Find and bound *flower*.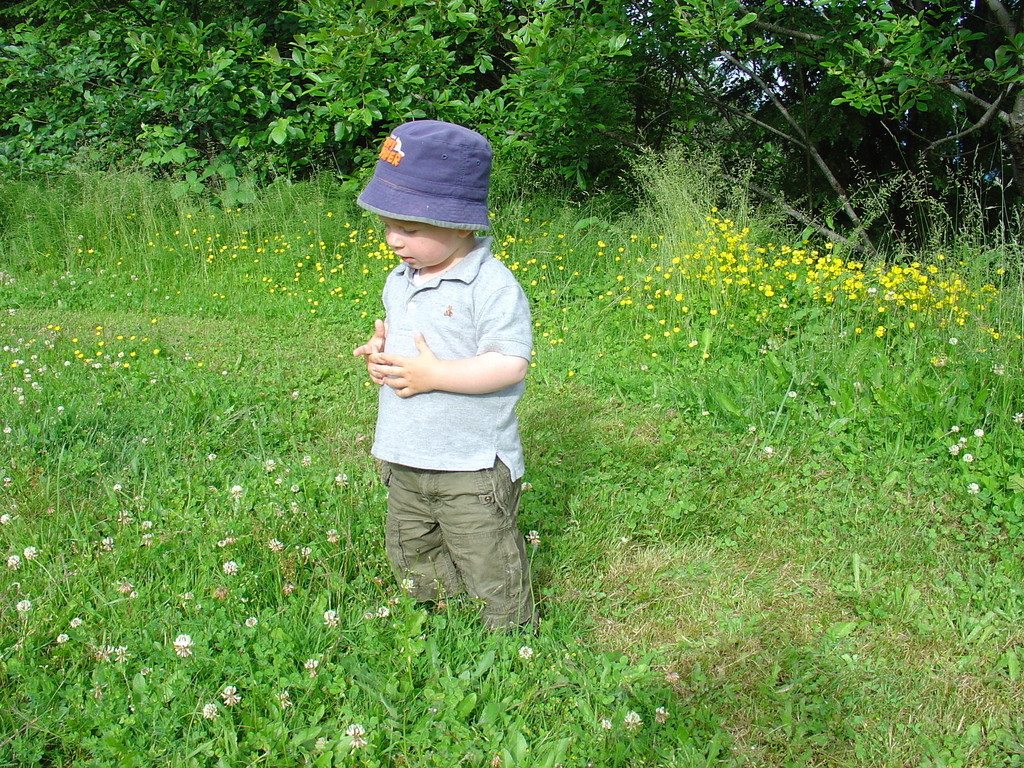
Bound: 141,529,154,544.
